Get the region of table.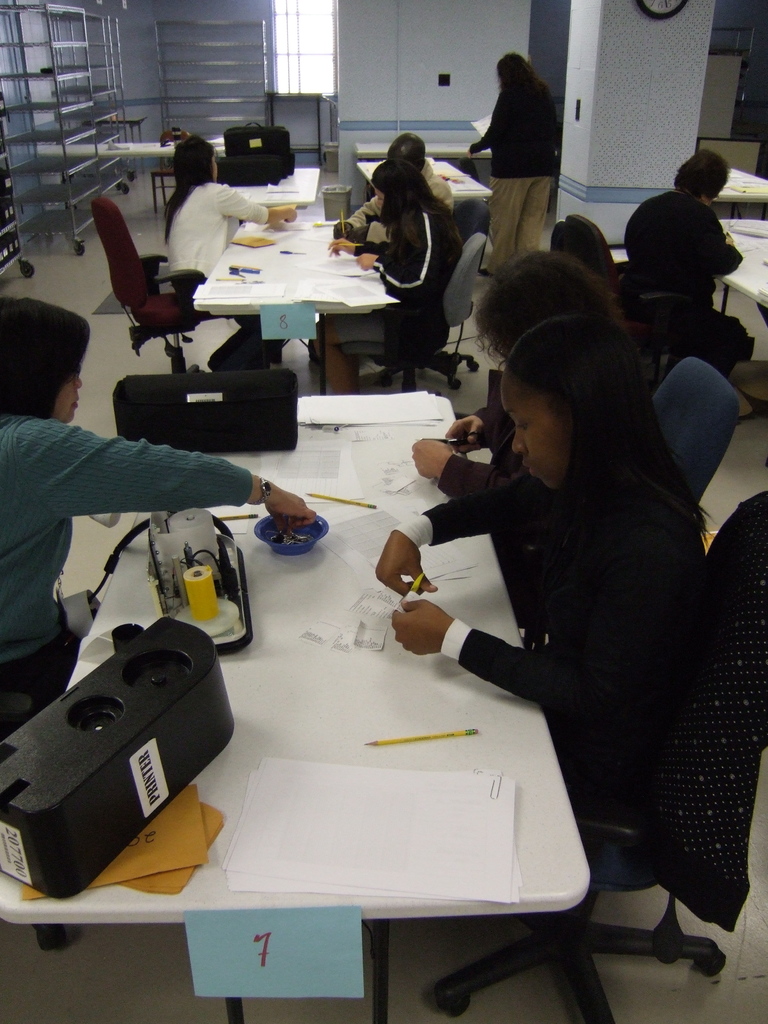
{"x1": 38, "y1": 399, "x2": 595, "y2": 1005}.
